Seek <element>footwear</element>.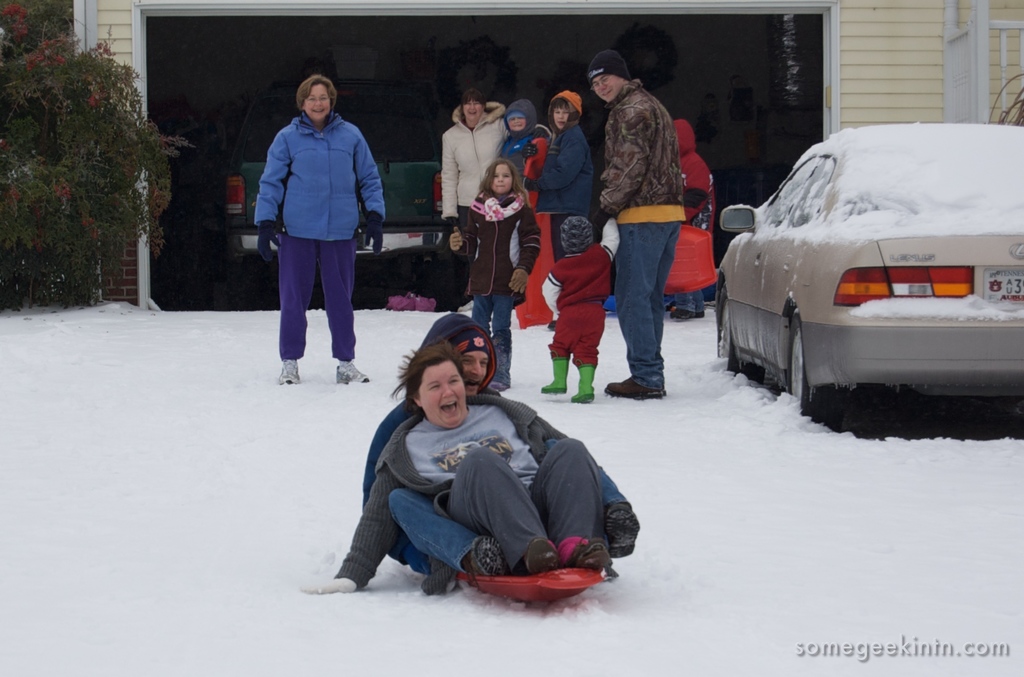
box=[339, 357, 365, 381].
